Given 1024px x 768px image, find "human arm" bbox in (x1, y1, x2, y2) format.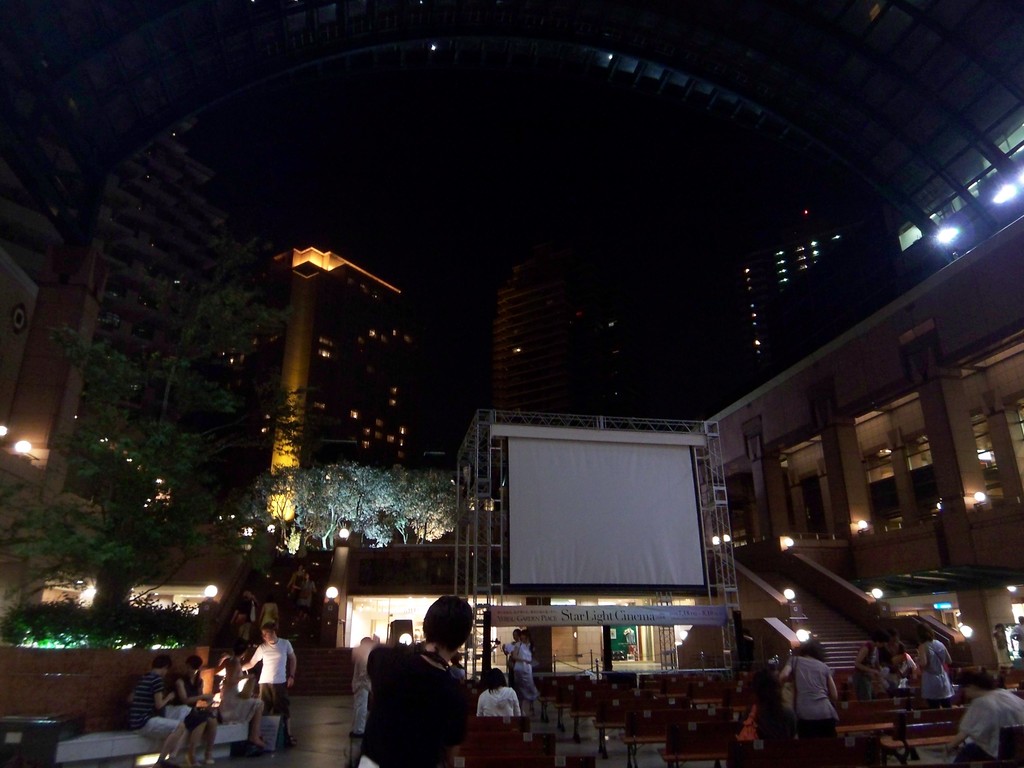
(934, 643, 954, 664).
